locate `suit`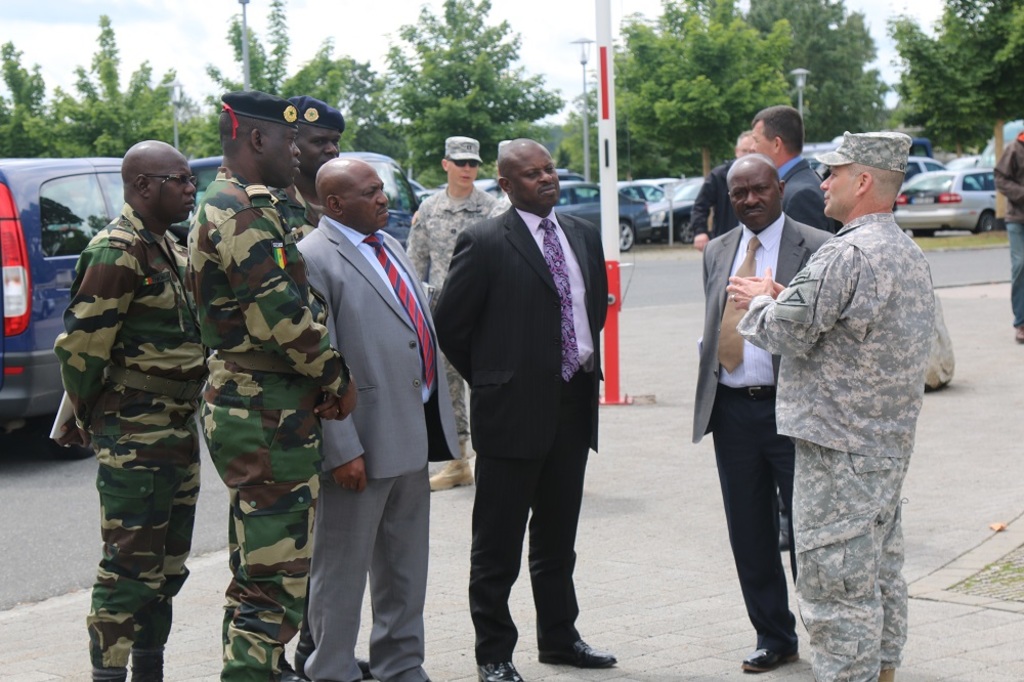
{"x1": 687, "y1": 211, "x2": 843, "y2": 644}
